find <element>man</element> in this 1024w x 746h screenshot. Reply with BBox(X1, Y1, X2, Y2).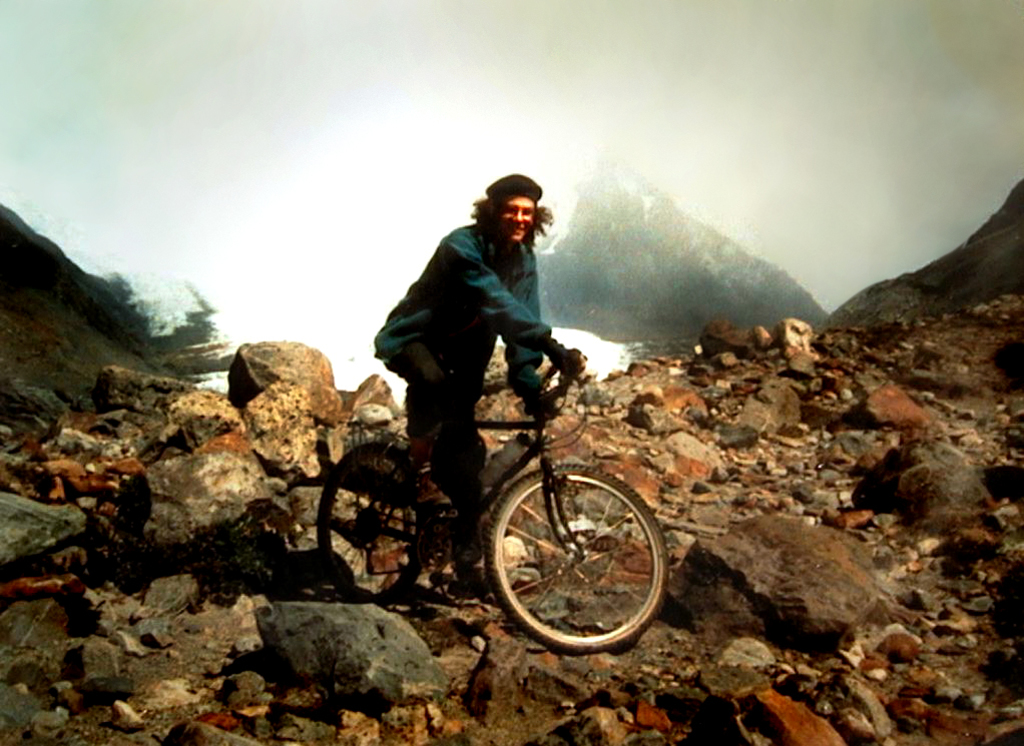
BBox(373, 170, 582, 595).
